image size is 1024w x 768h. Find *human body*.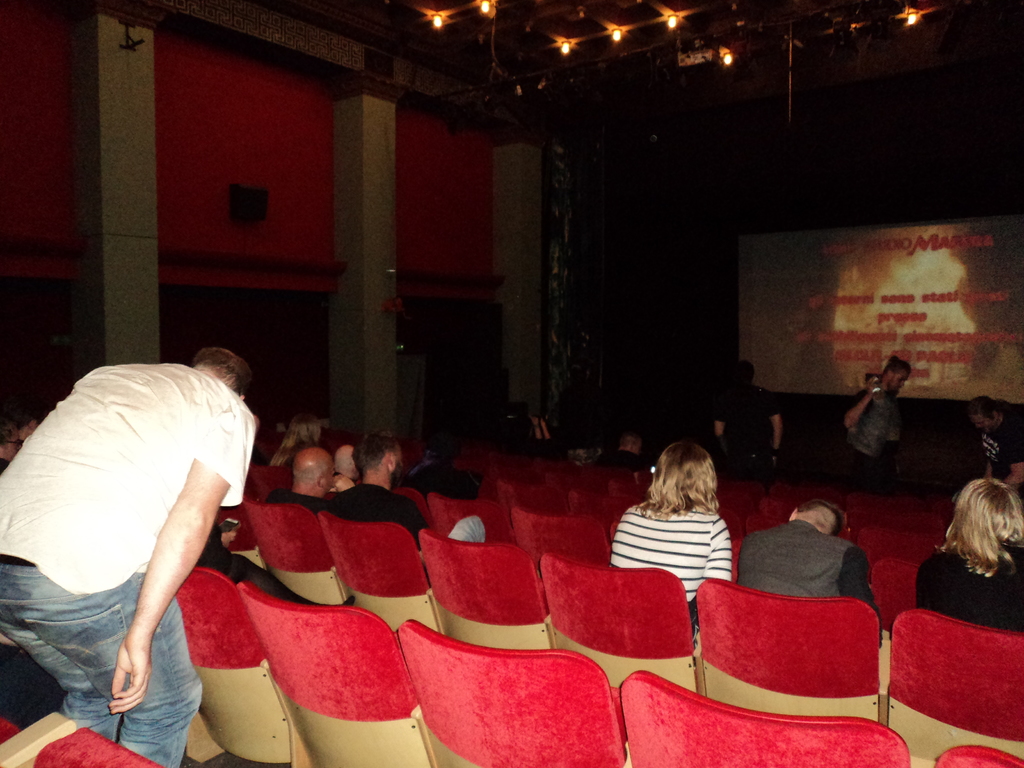
select_region(731, 502, 883, 653).
